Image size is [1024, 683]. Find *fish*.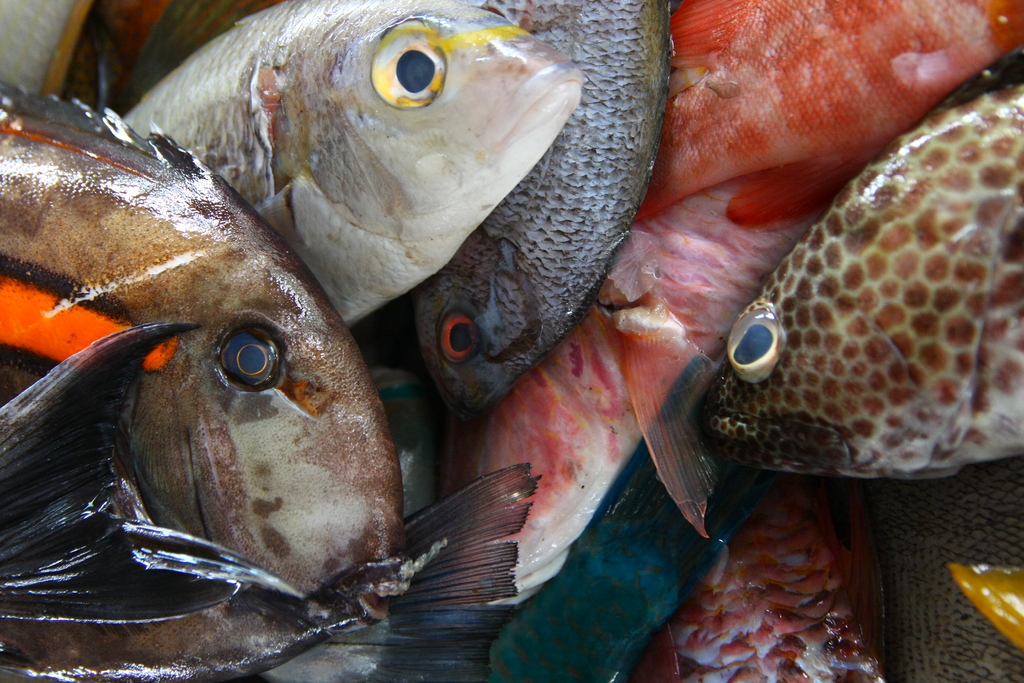
left=860, top=451, right=1023, bottom=682.
